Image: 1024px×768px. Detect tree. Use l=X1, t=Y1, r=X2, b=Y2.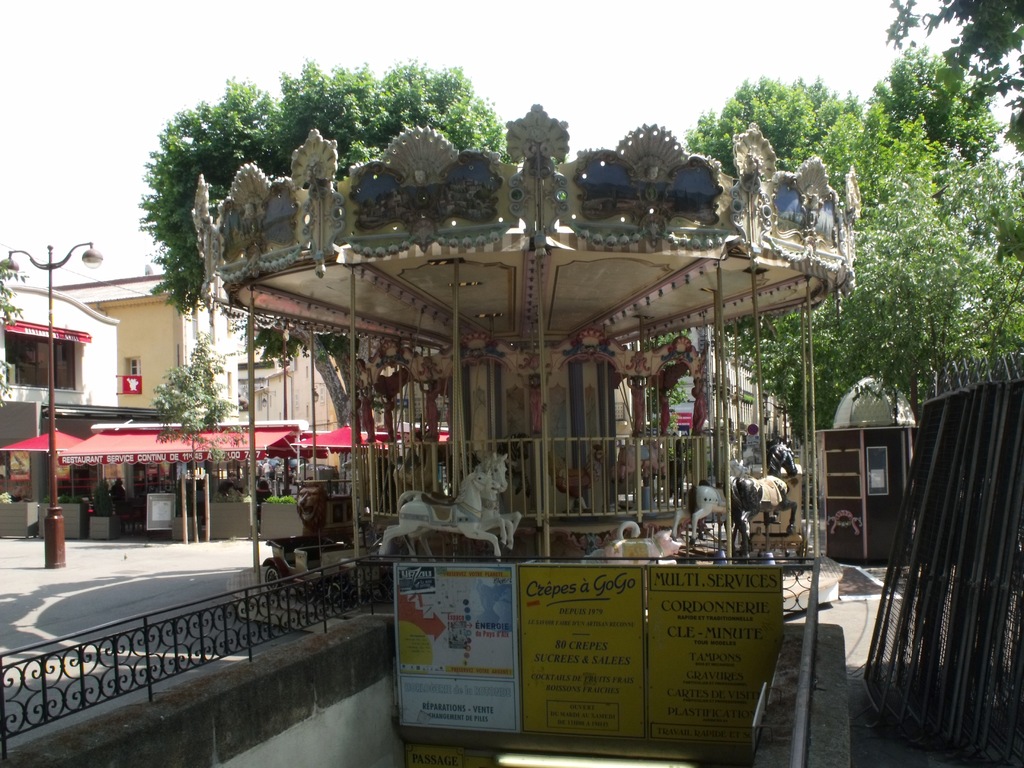
l=868, t=41, r=1002, b=159.
